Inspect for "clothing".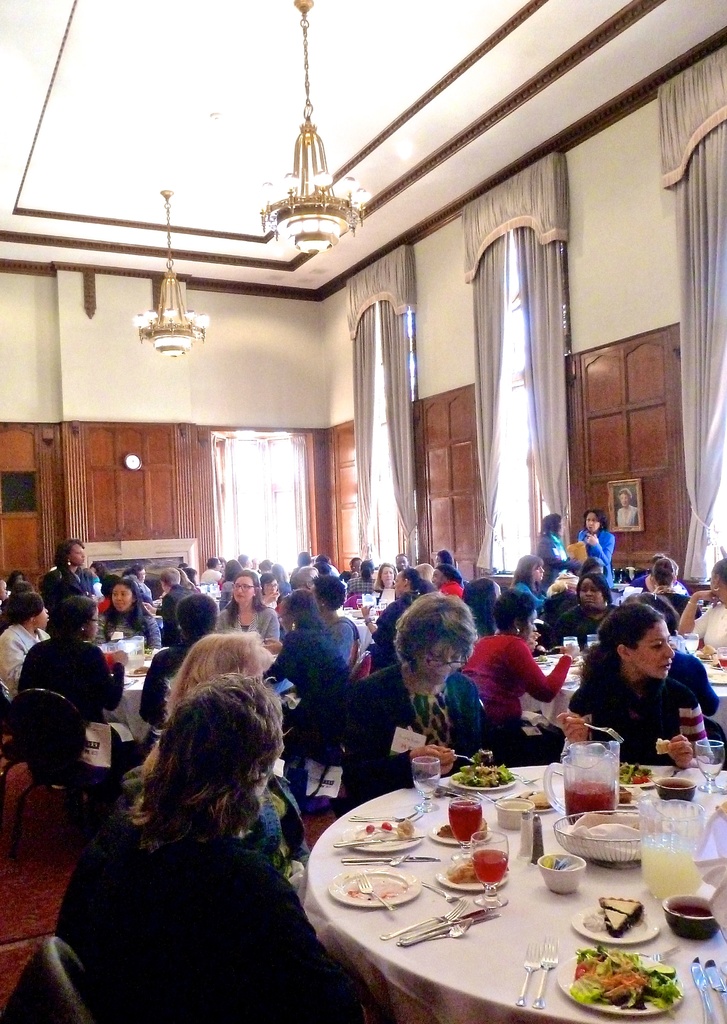
Inspection: [left=246, top=770, right=309, bottom=895].
